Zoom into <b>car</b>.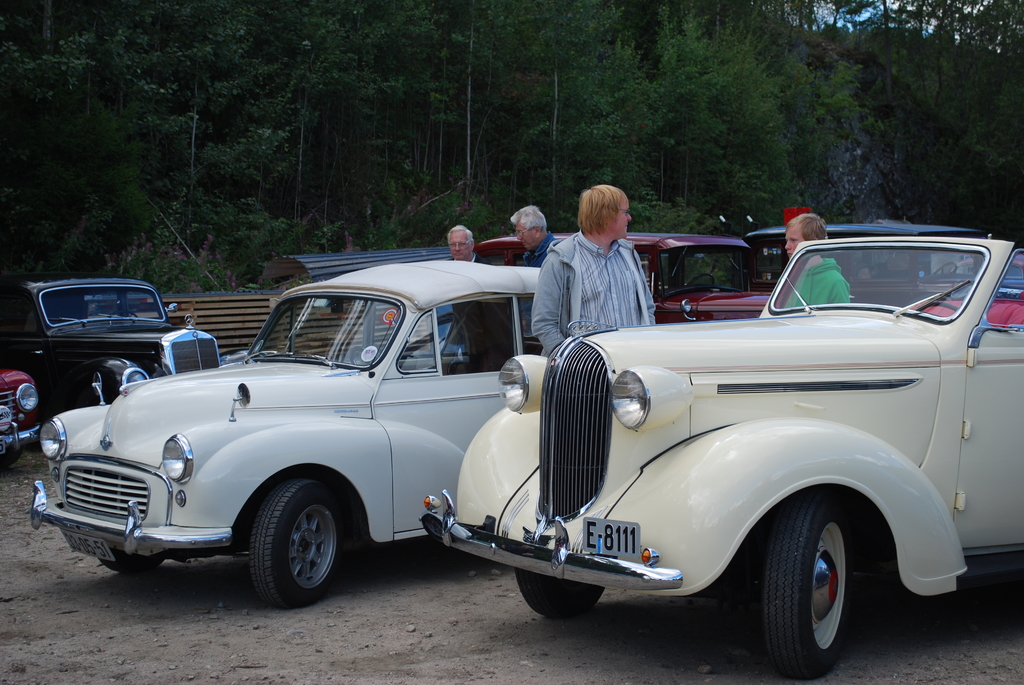
Zoom target: BBox(920, 243, 1023, 333).
